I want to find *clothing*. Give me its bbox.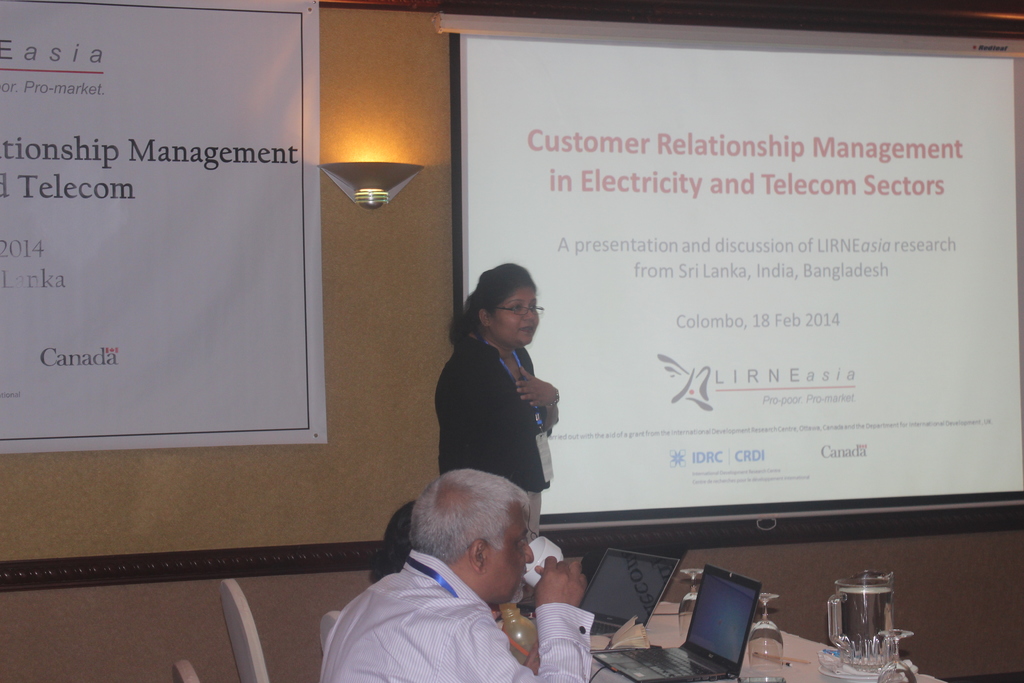
detection(428, 329, 577, 506).
